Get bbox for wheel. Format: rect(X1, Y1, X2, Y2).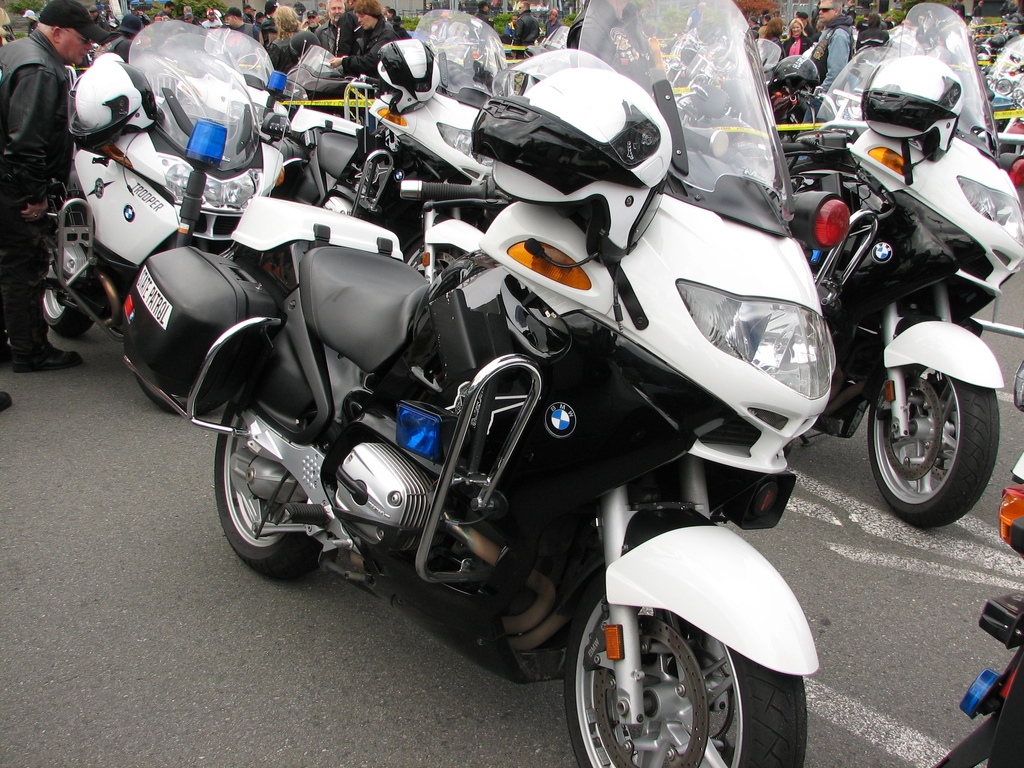
rect(870, 374, 1003, 529).
